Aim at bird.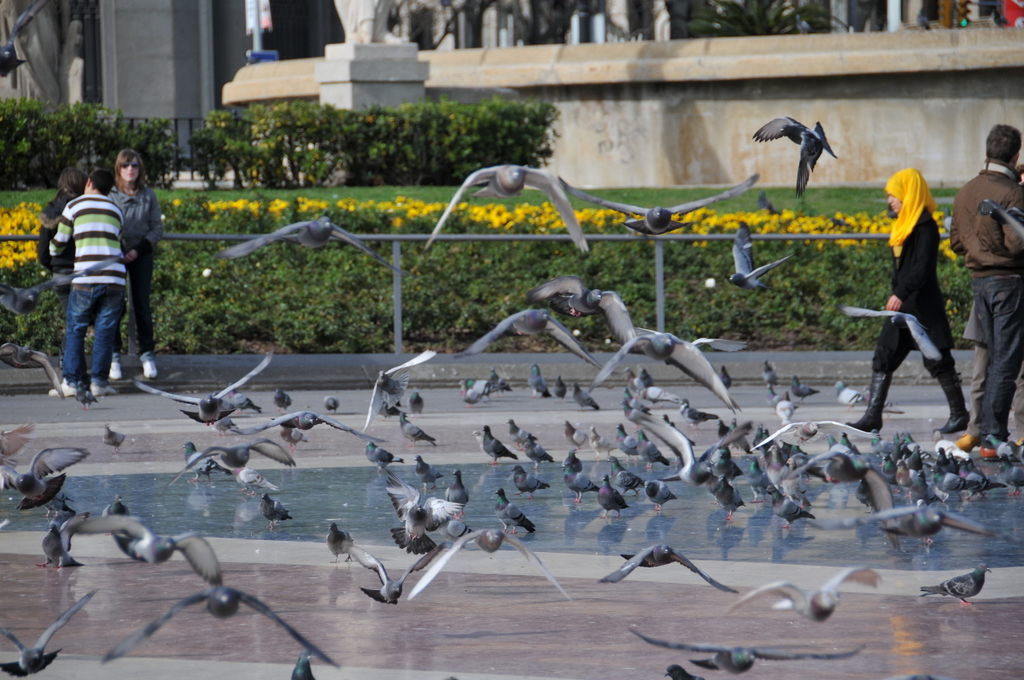
Aimed at <bbox>0, 417, 36, 465</bbox>.
